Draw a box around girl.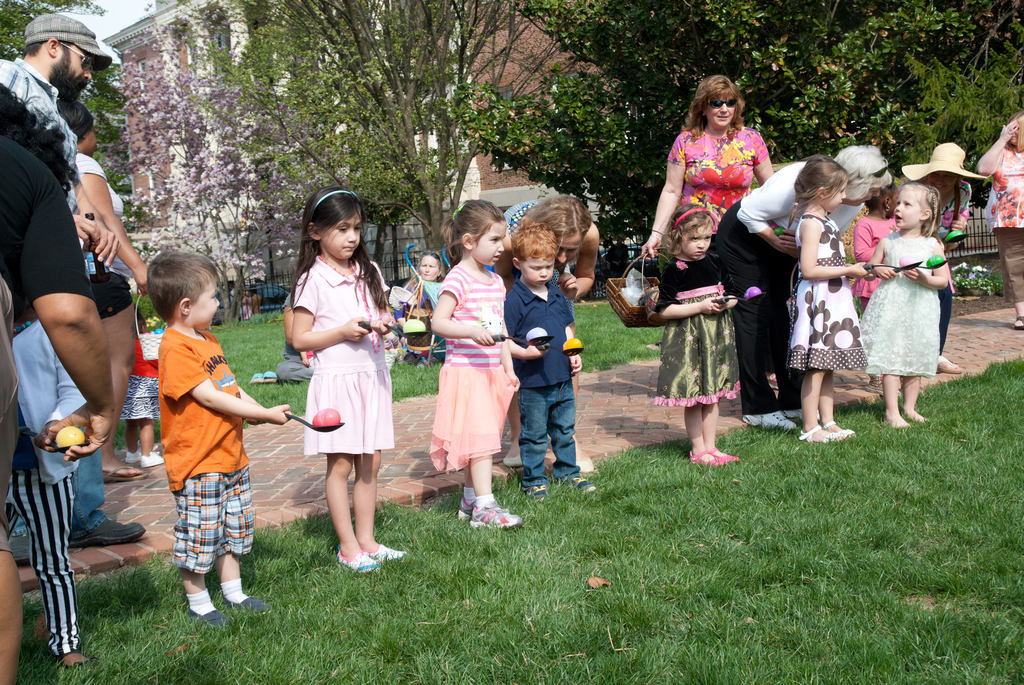
rect(655, 201, 739, 465).
